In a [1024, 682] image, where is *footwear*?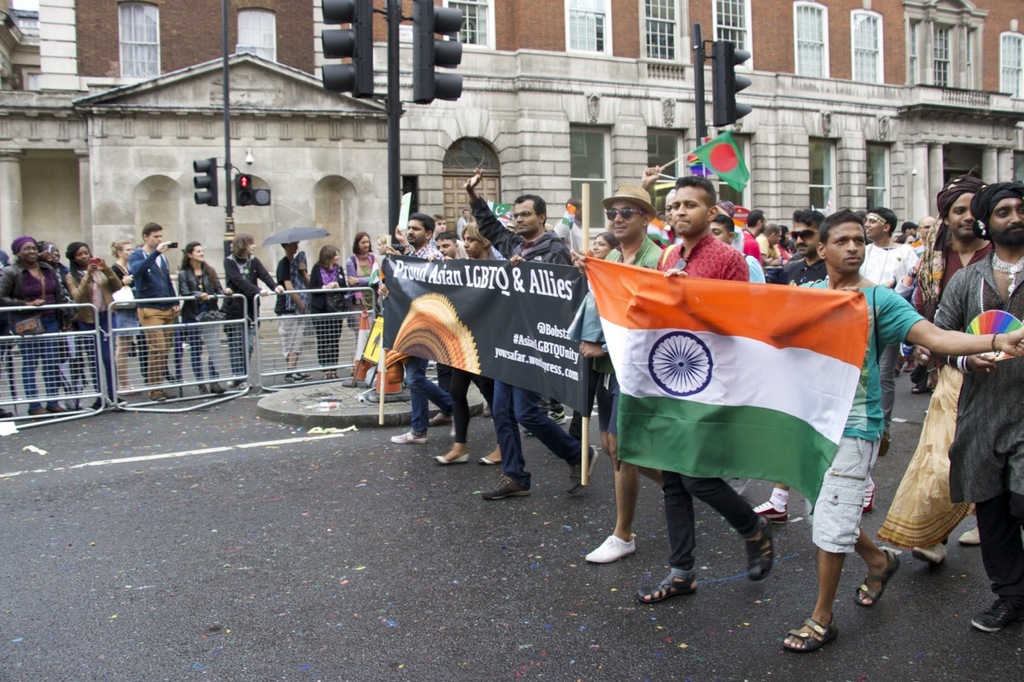
bbox=[480, 404, 496, 420].
